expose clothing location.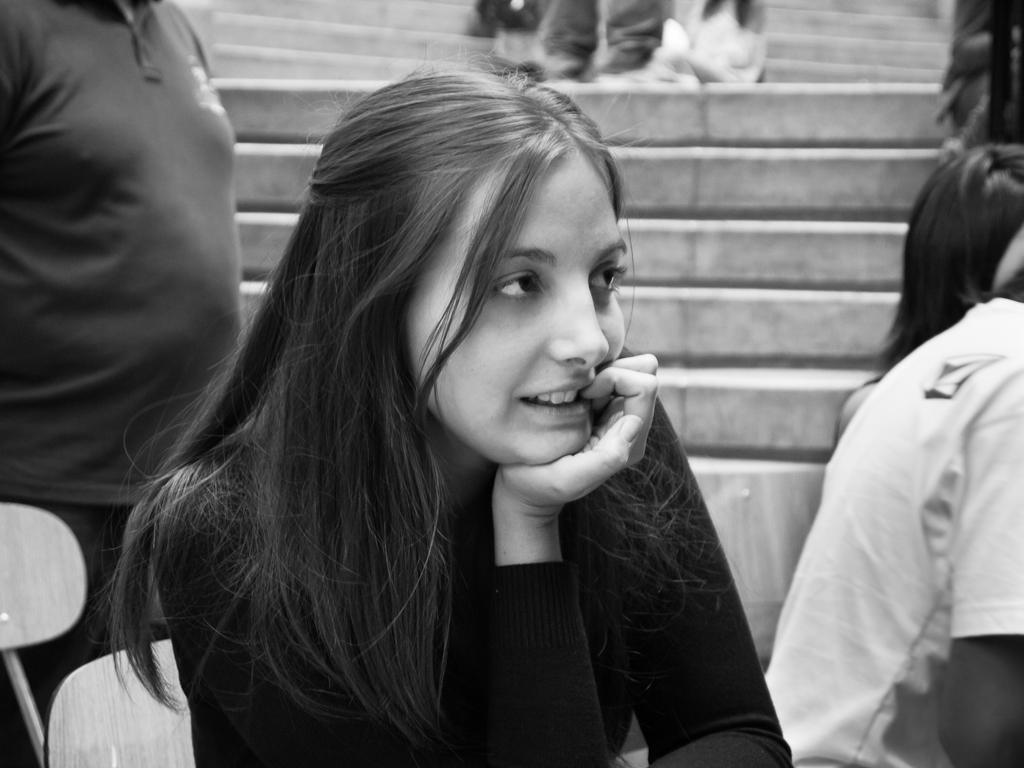
Exposed at [x1=549, y1=0, x2=674, y2=85].
